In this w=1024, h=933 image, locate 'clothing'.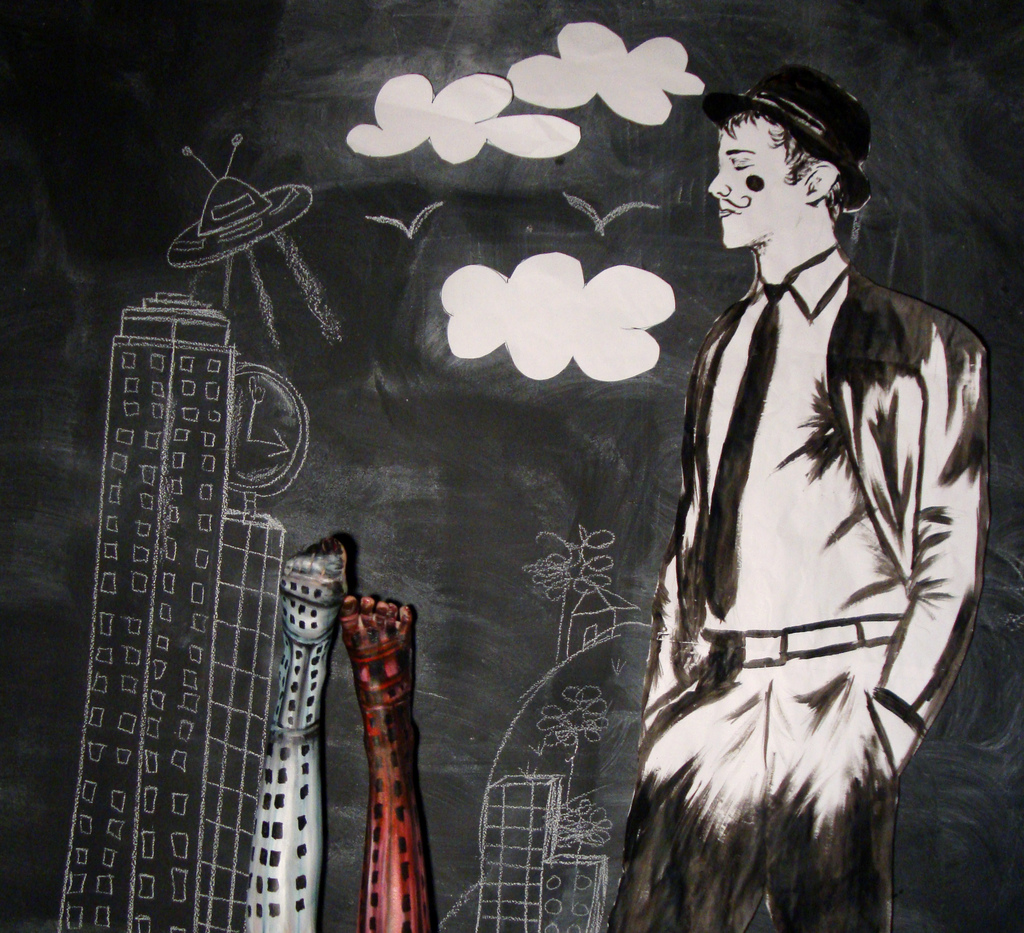
Bounding box: box(572, 284, 968, 897).
